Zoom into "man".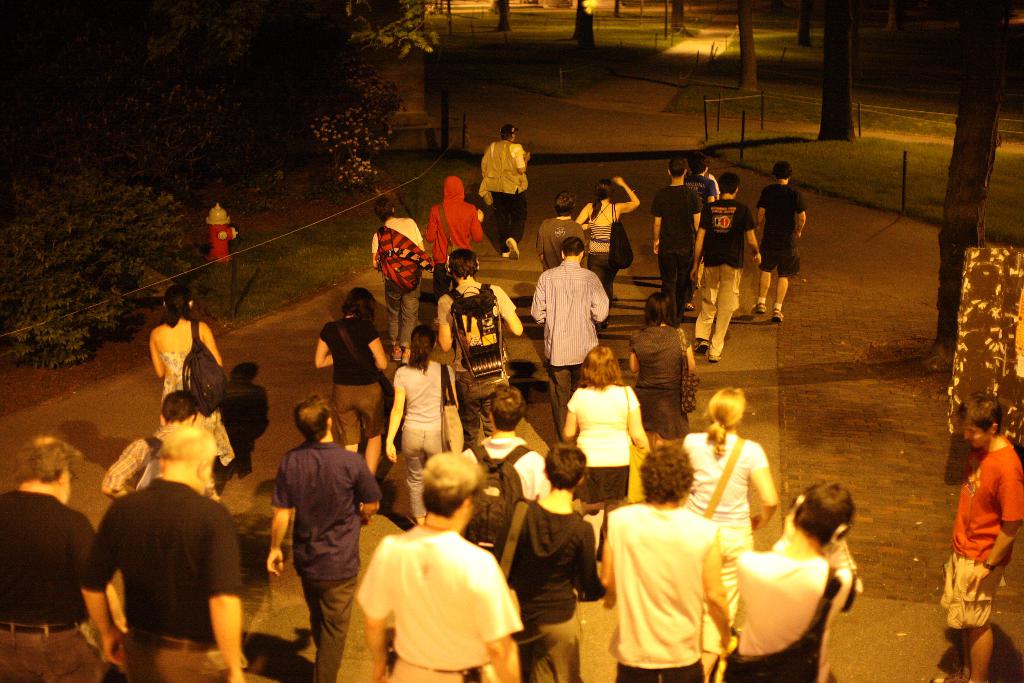
Zoom target: (x1=732, y1=477, x2=863, y2=682).
